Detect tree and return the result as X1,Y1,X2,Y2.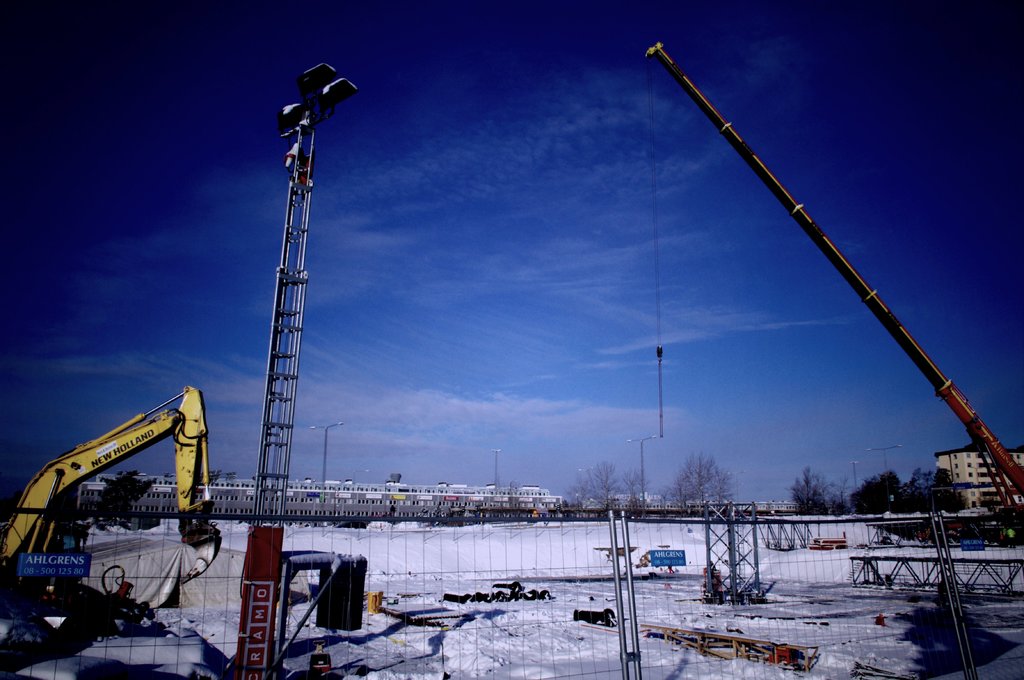
550,452,659,535.
